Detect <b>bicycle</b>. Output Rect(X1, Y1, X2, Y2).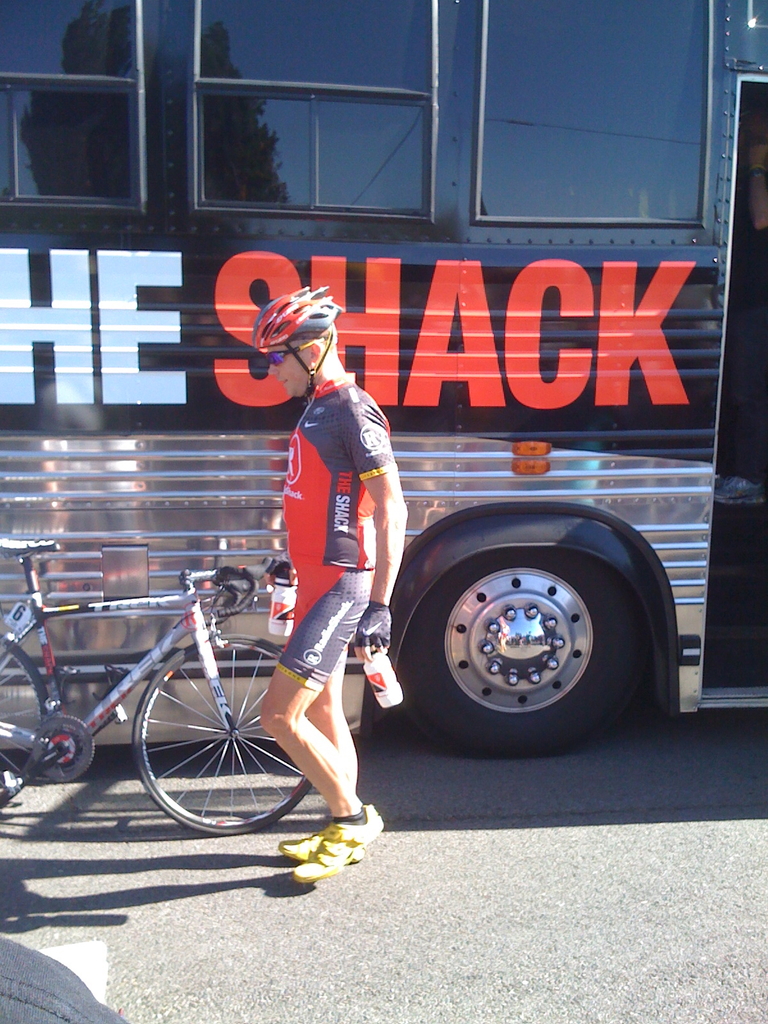
Rect(24, 536, 379, 856).
